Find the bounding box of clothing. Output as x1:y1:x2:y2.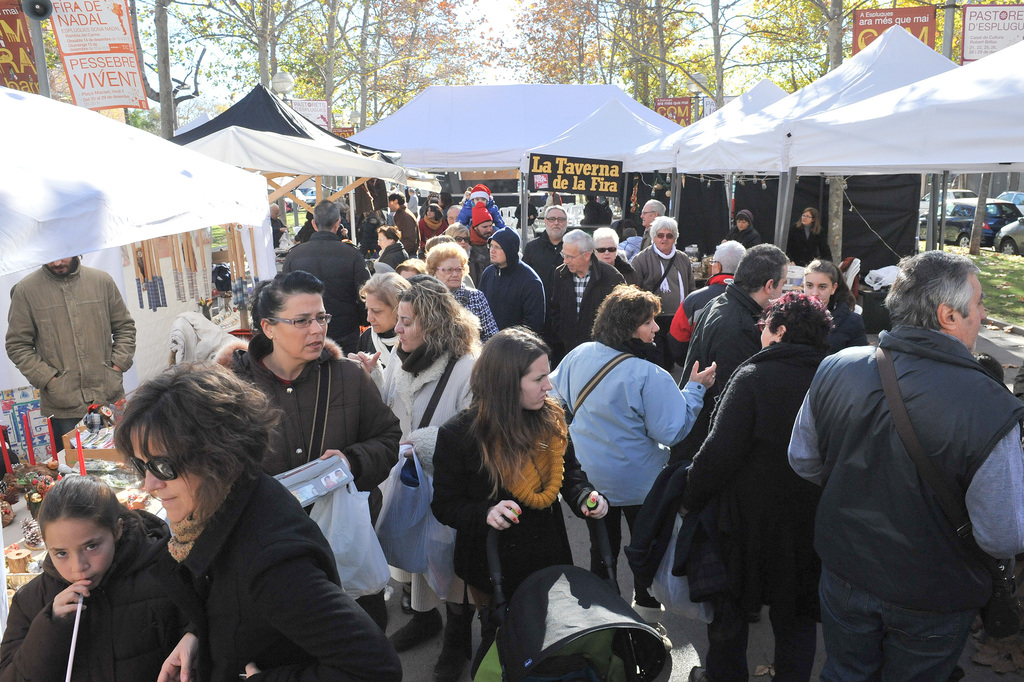
180:455:403:681.
